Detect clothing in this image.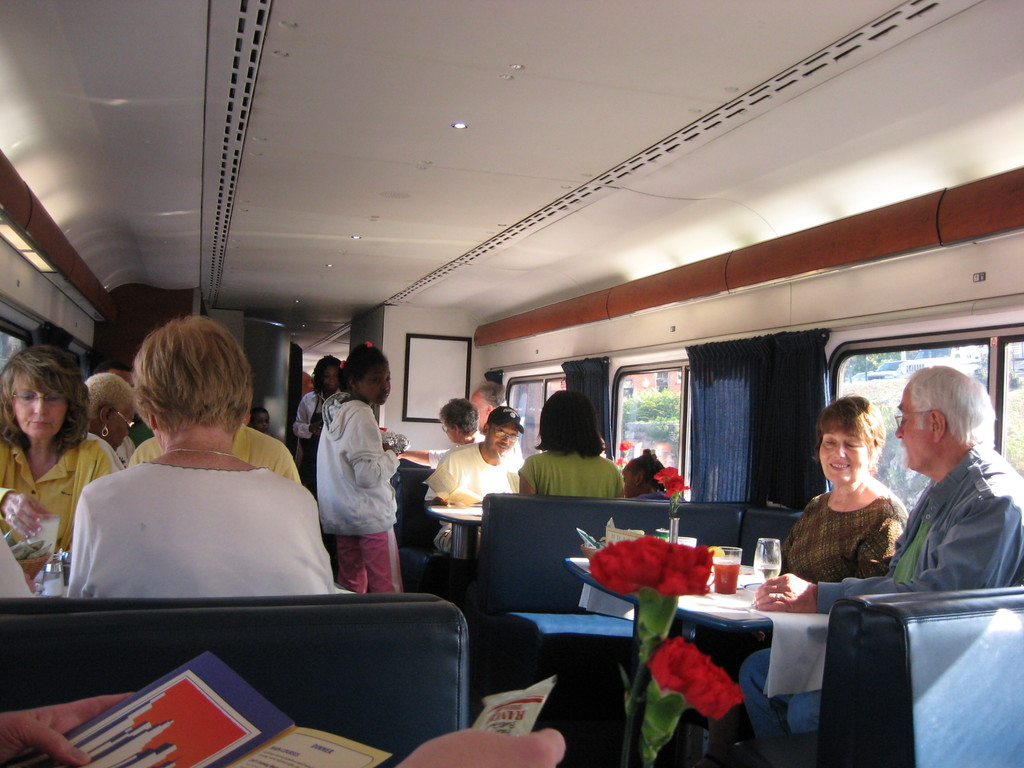
Detection: (630, 491, 685, 503).
